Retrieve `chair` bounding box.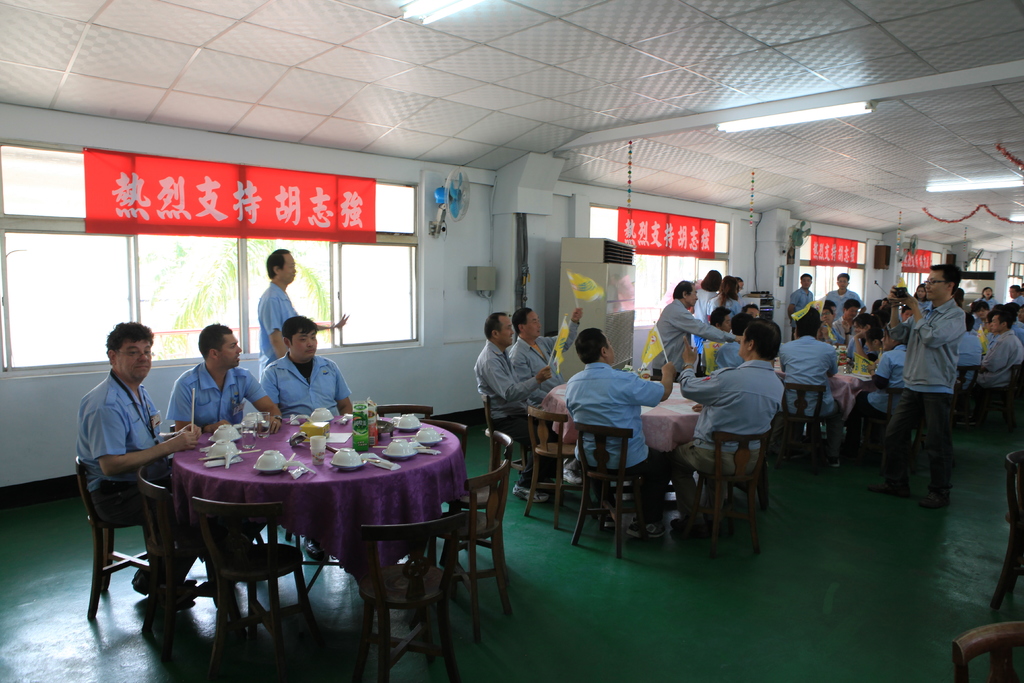
Bounding box: [left=684, top=429, right=775, bottom=562].
